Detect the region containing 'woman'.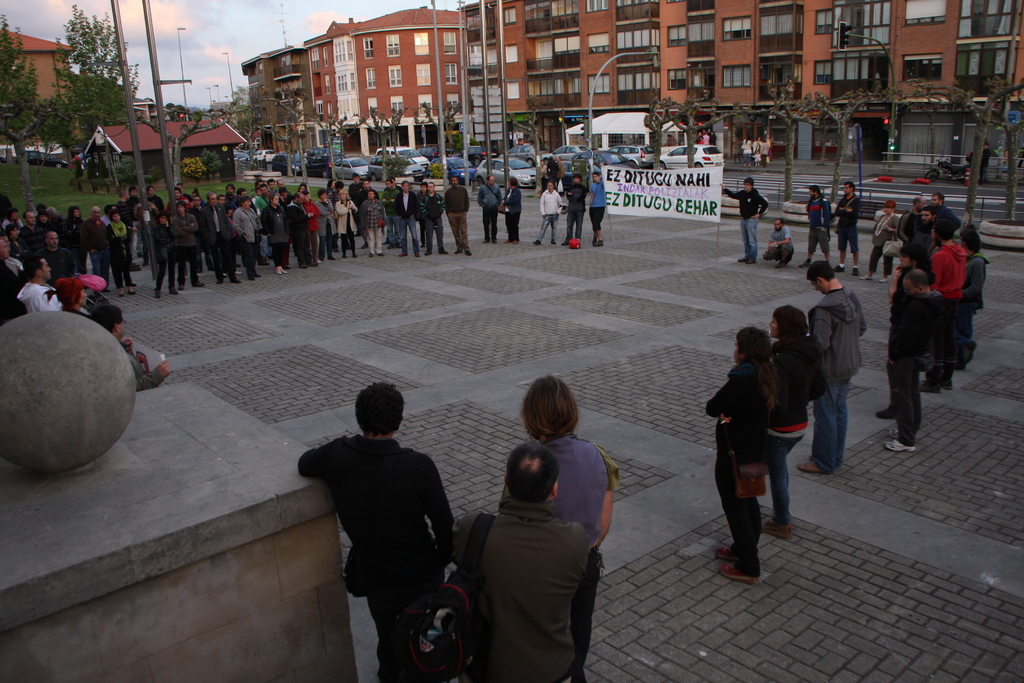
(766, 304, 836, 525).
